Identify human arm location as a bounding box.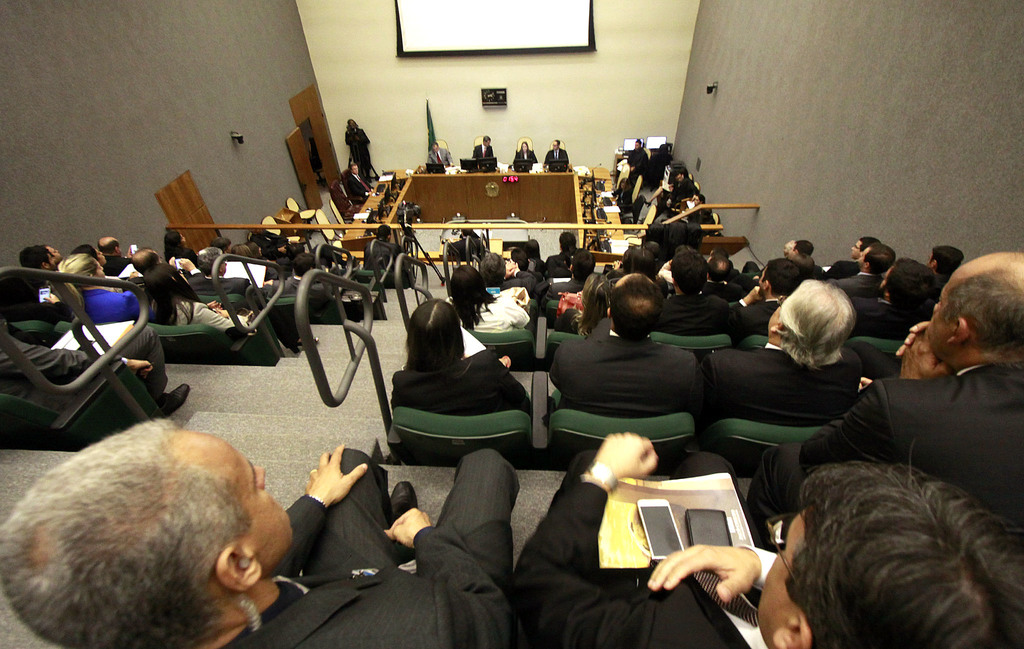
select_region(799, 330, 950, 477).
